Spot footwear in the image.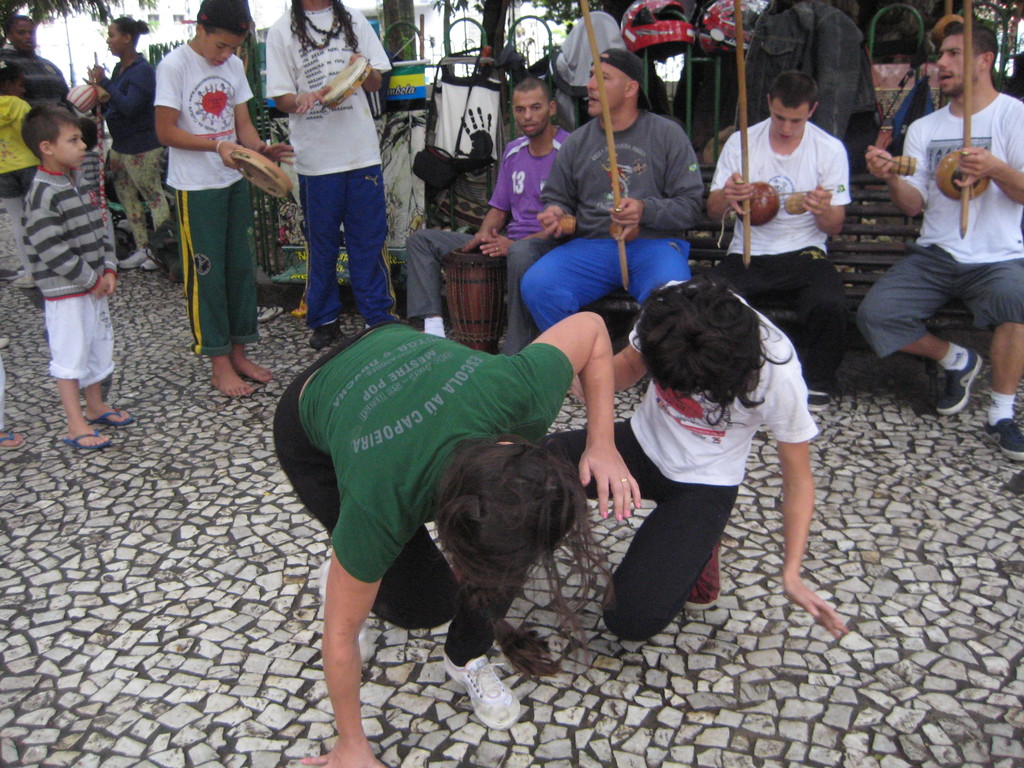
footwear found at l=61, t=429, r=111, b=450.
